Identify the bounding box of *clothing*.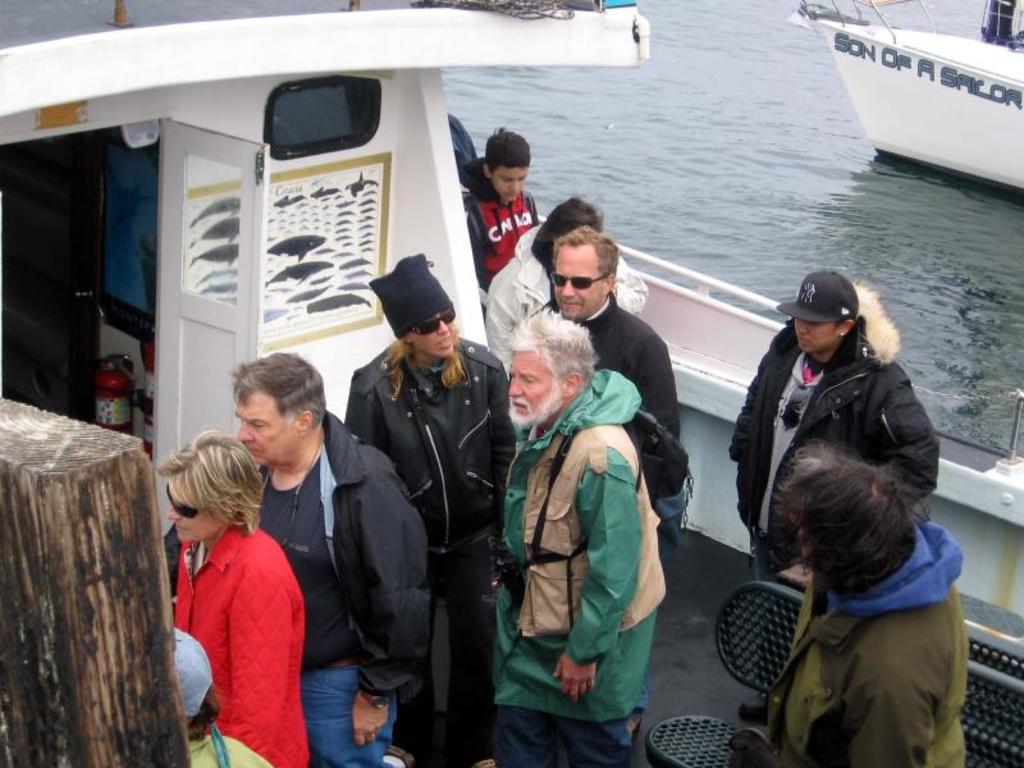
crop(781, 529, 954, 767).
